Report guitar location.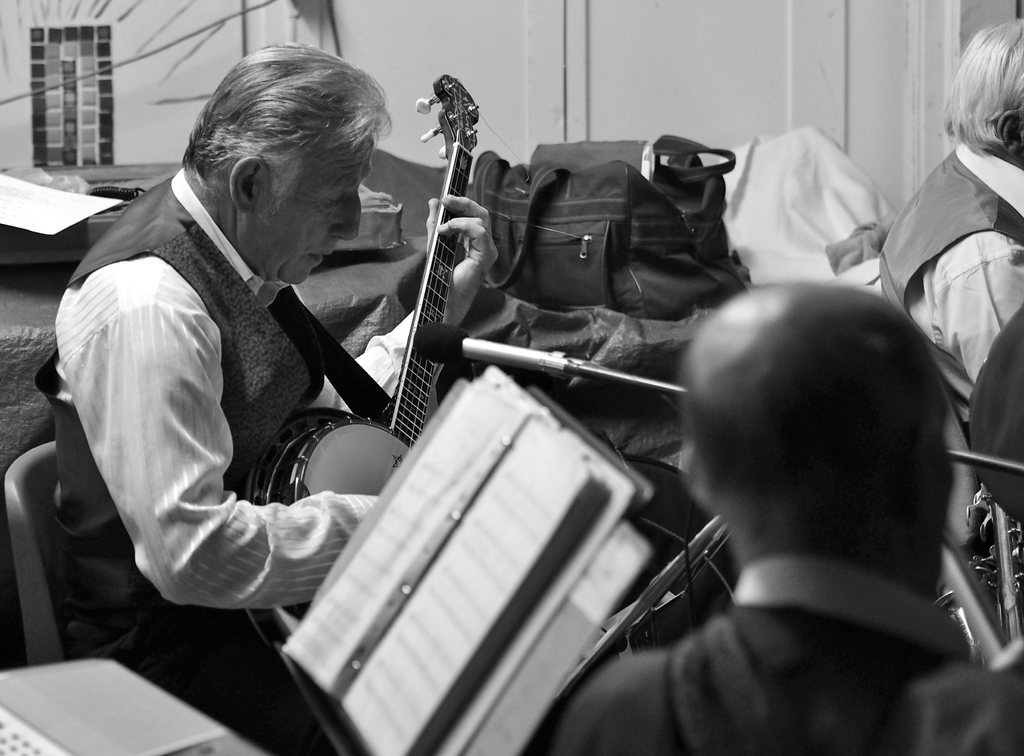
Report: box(241, 68, 480, 656).
